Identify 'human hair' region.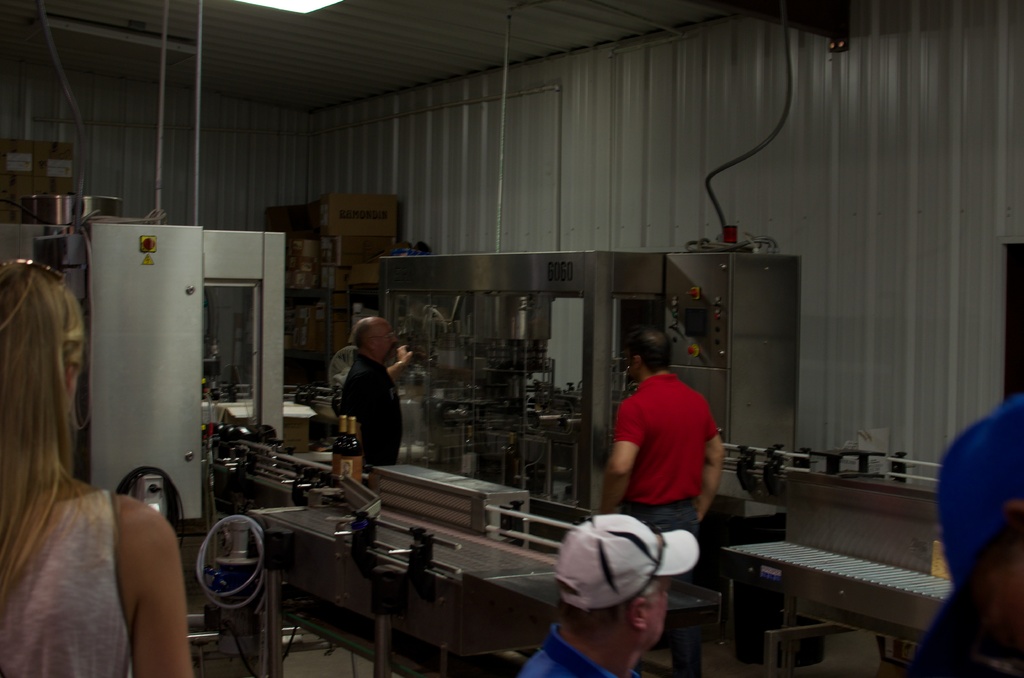
Region: select_region(628, 328, 671, 376).
